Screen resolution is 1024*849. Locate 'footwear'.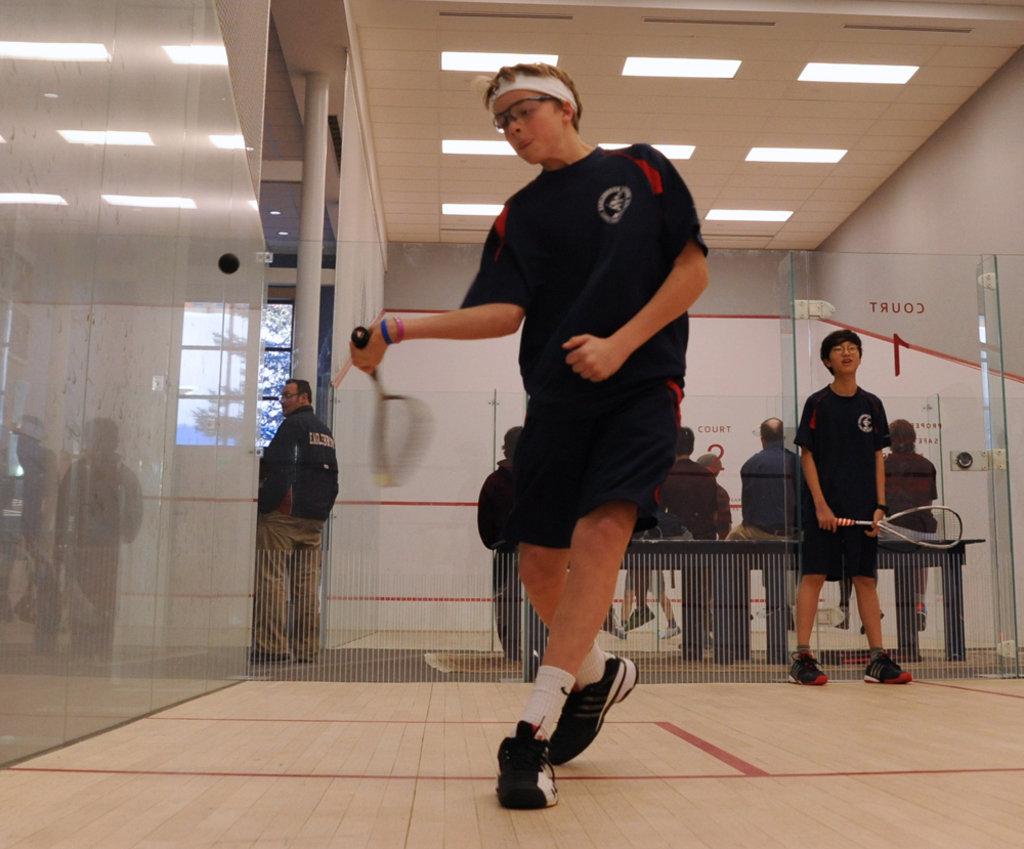
bbox=[864, 651, 913, 686].
